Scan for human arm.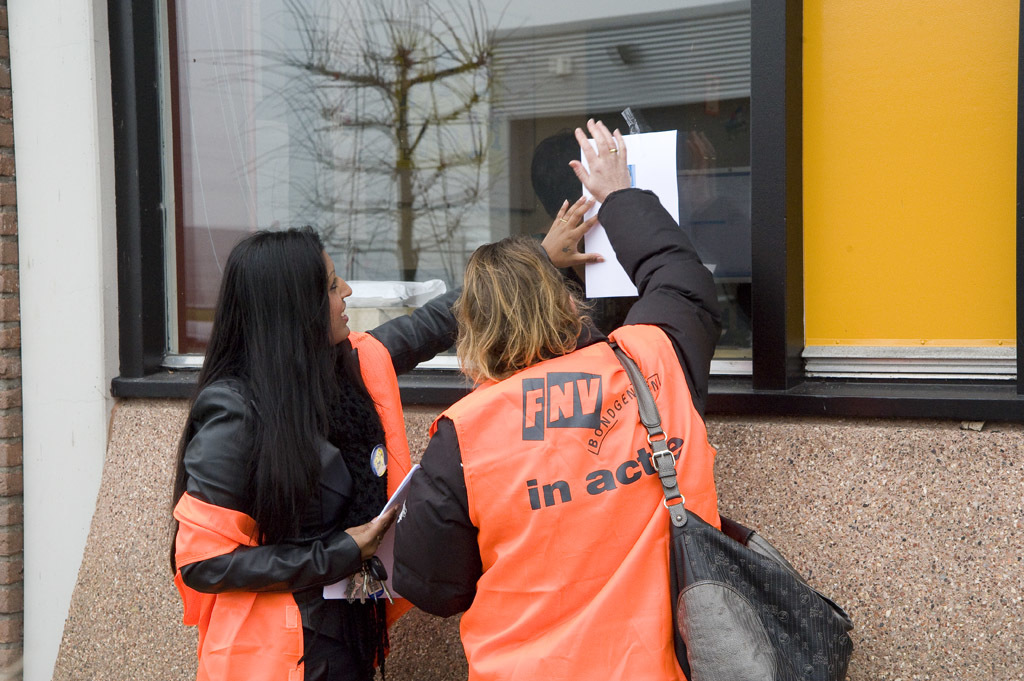
Scan result: x1=392 y1=417 x2=493 y2=617.
